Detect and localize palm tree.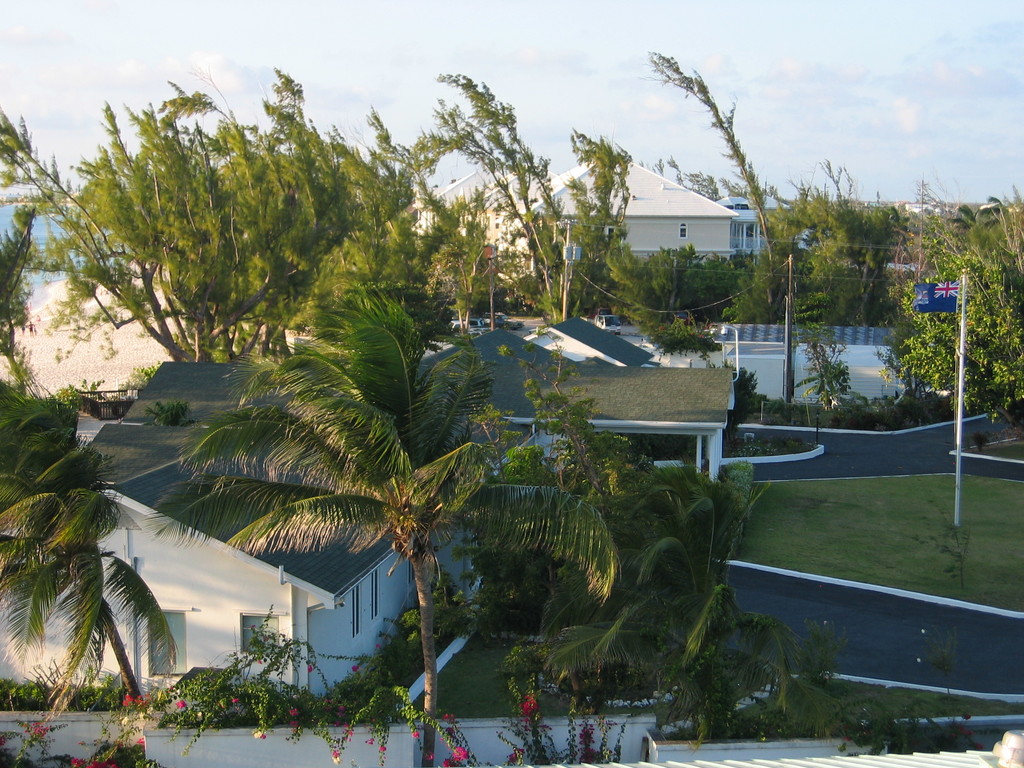
Localized at x1=518 y1=412 x2=723 y2=714.
